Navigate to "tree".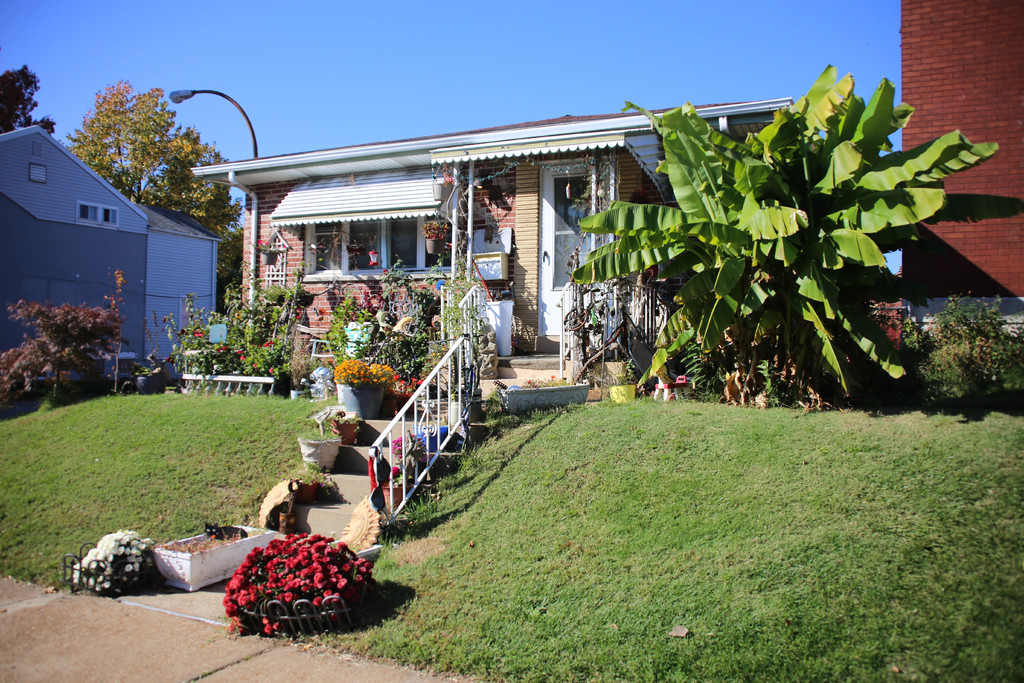
Navigation target: locate(0, 38, 62, 142).
